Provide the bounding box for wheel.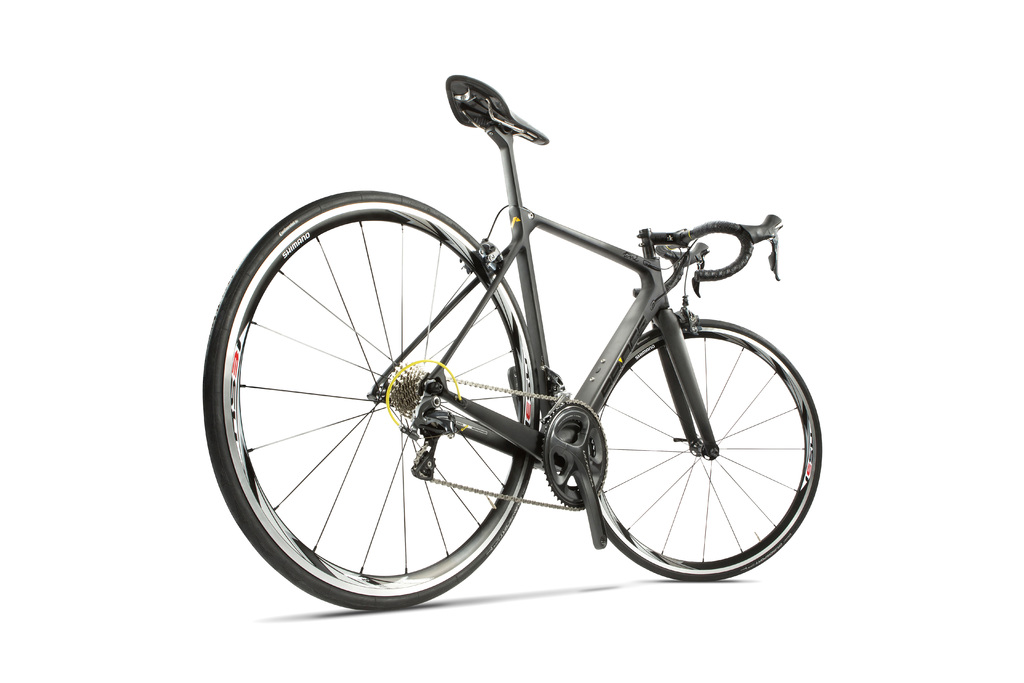
BBox(205, 192, 542, 611).
